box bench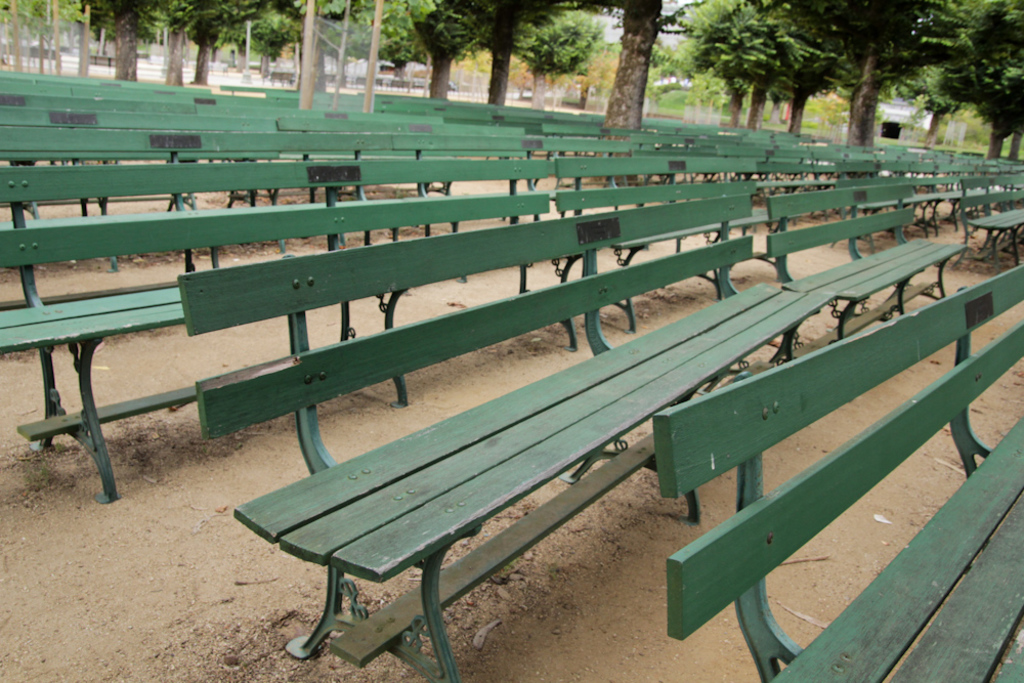
box=[198, 248, 829, 682]
